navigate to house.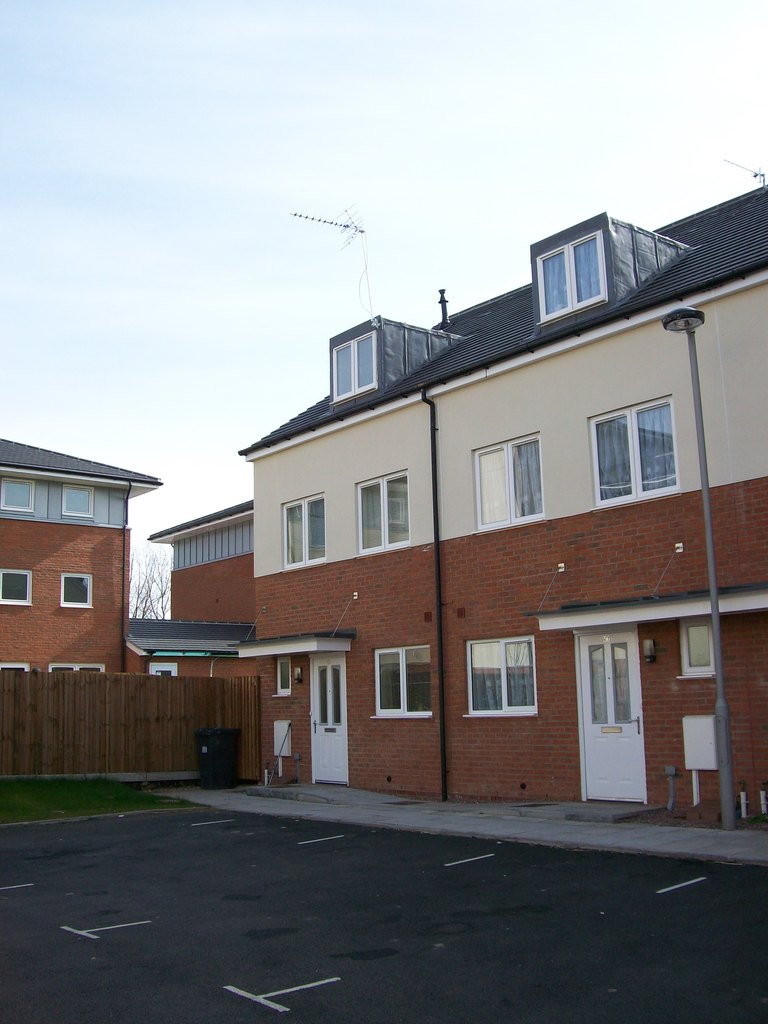
Navigation target: rect(0, 435, 161, 685).
